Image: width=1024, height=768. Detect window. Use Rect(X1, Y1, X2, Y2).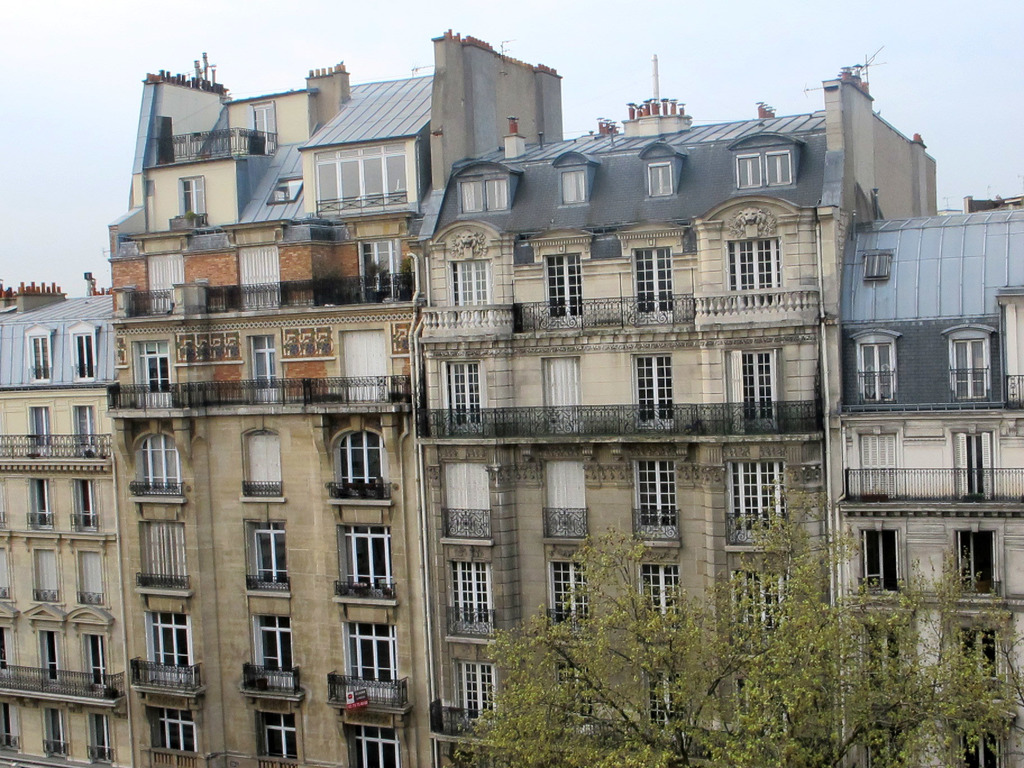
Rect(952, 339, 989, 403).
